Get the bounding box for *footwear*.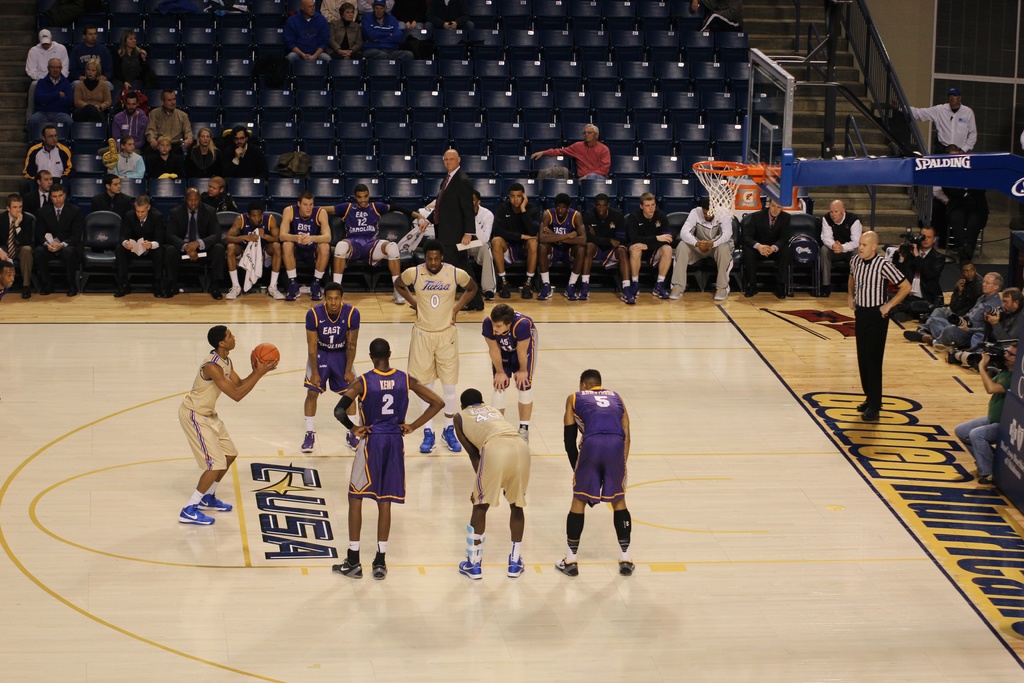
pyautogui.locateOnScreen(540, 289, 554, 304).
